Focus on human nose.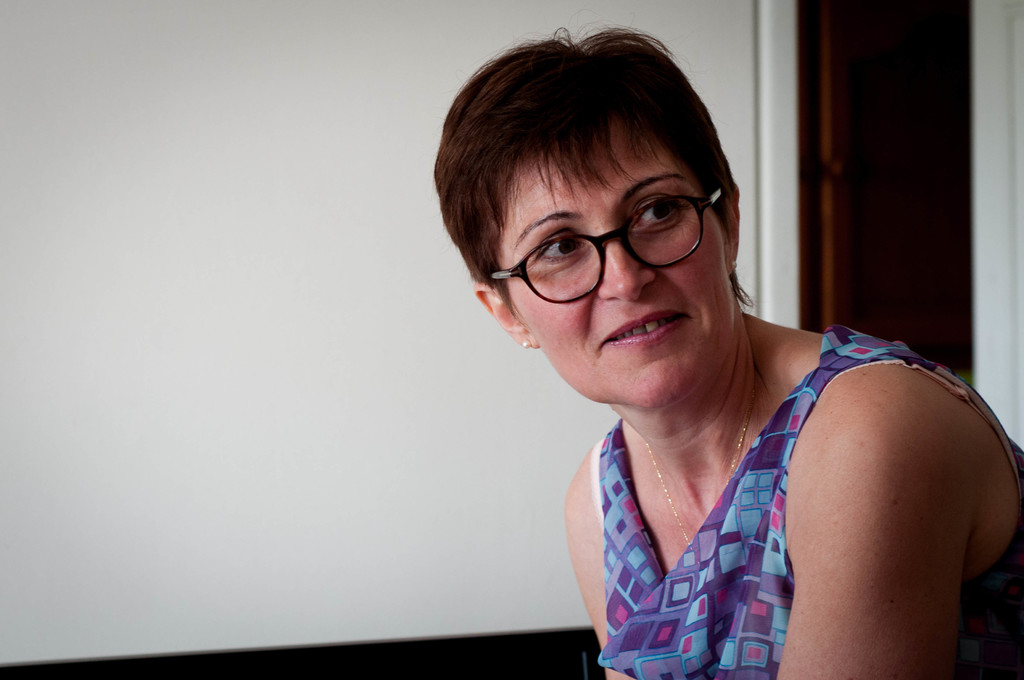
Focused at (x1=596, y1=215, x2=654, y2=303).
